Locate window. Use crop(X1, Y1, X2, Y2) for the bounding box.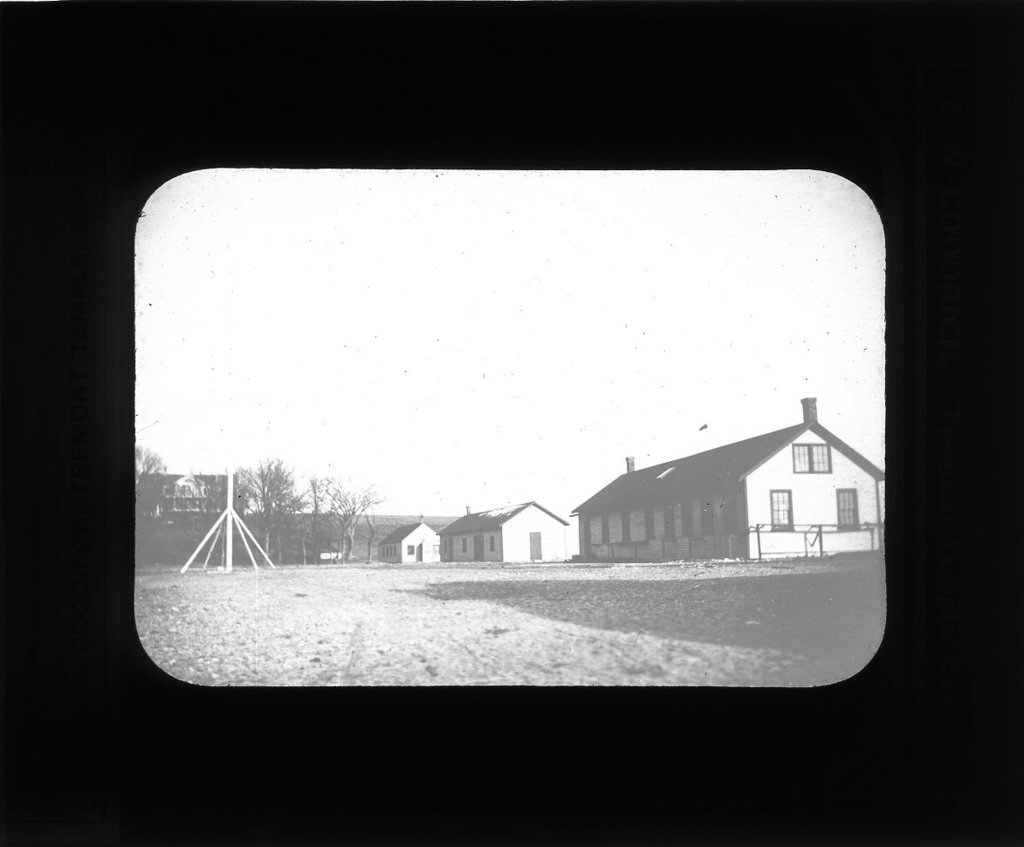
crop(486, 537, 497, 550).
